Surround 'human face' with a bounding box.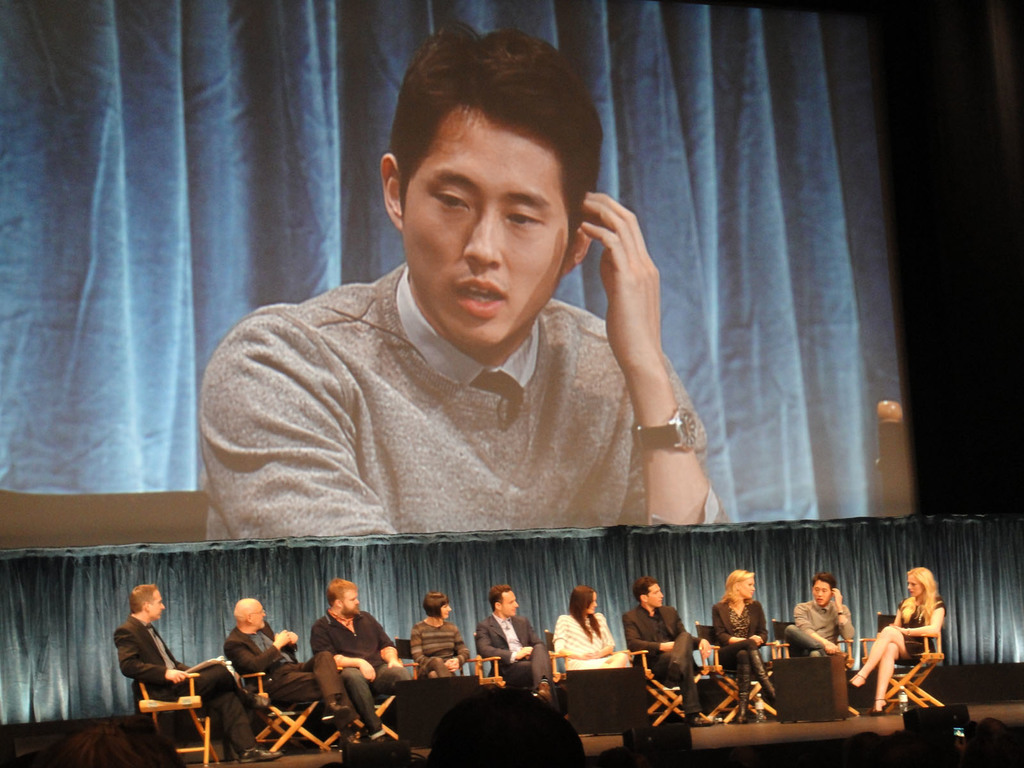
(646, 585, 664, 611).
